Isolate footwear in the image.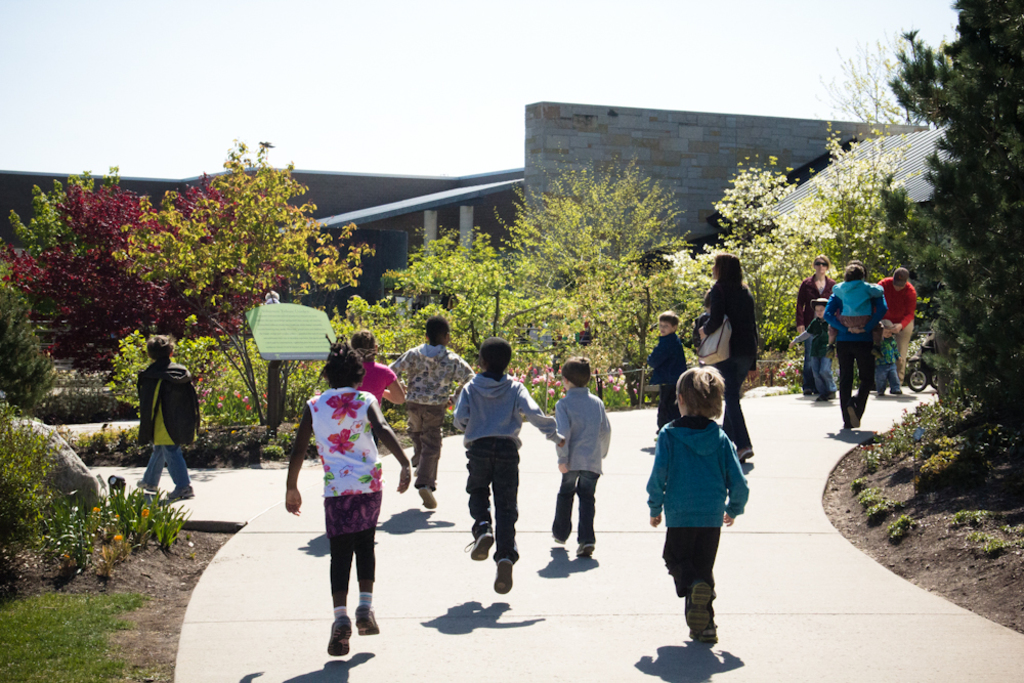
Isolated region: crop(419, 487, 439, 507).
